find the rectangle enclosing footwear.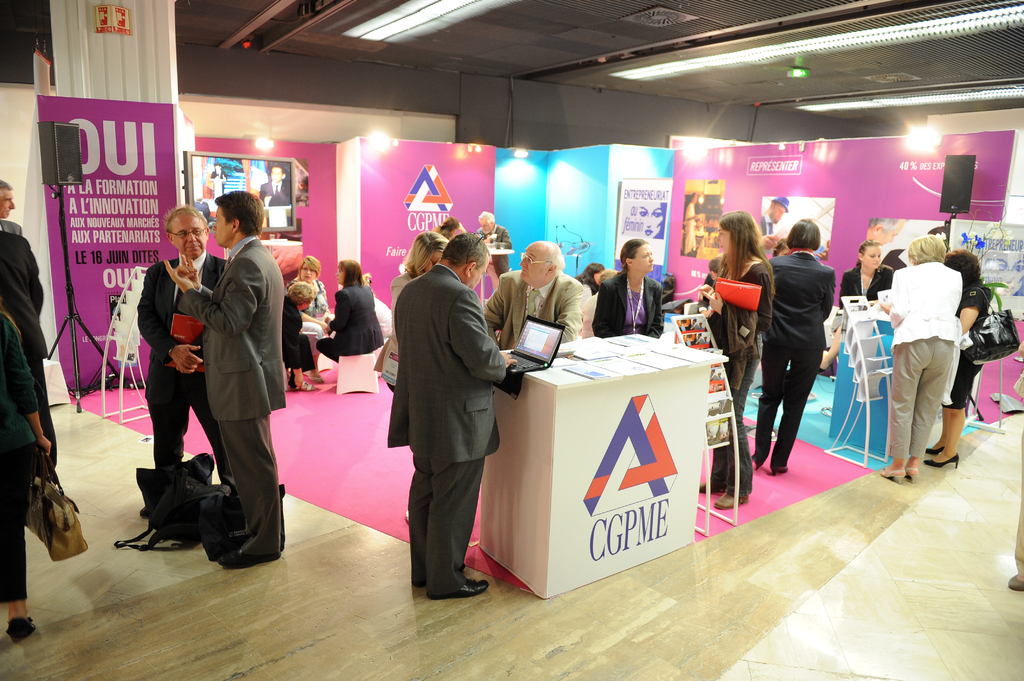
rect(714, 488, 748, 512).
